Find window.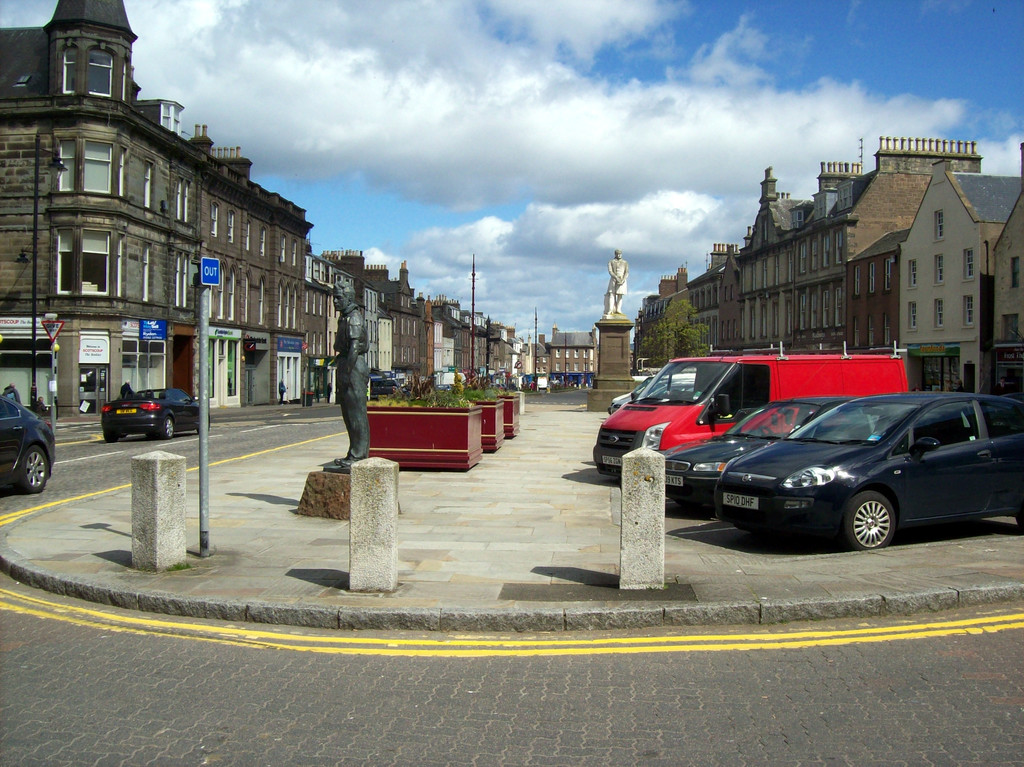
<box>900,300,915,332</box>.
